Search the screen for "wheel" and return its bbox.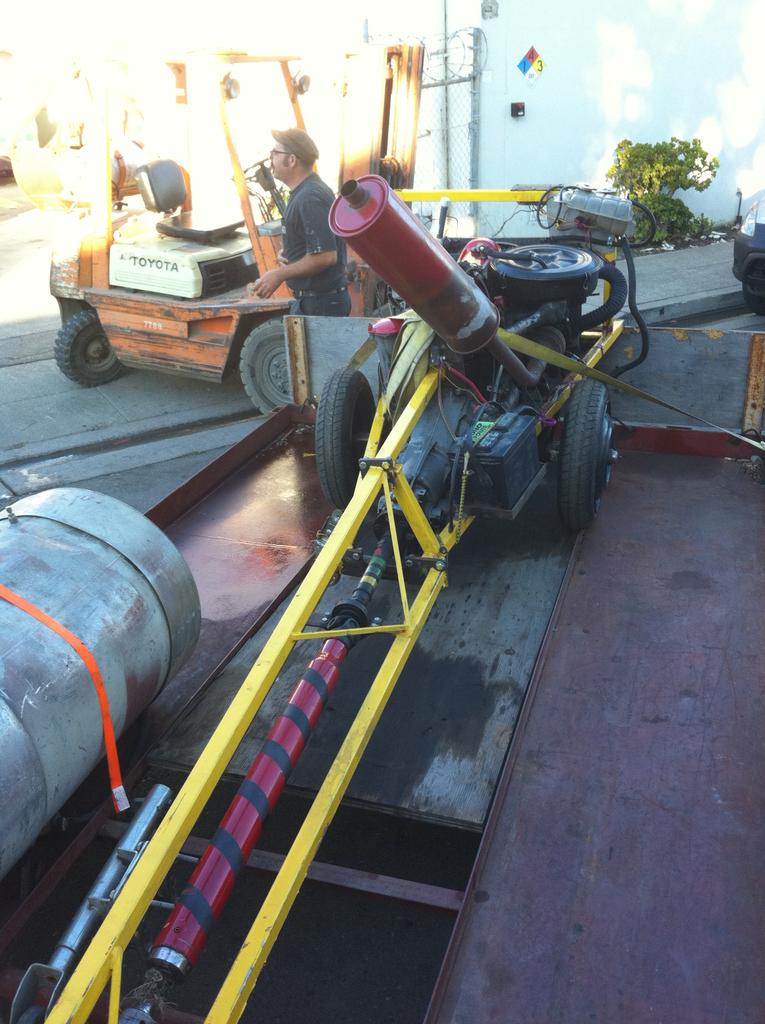
Found: 558,378,624,543.
